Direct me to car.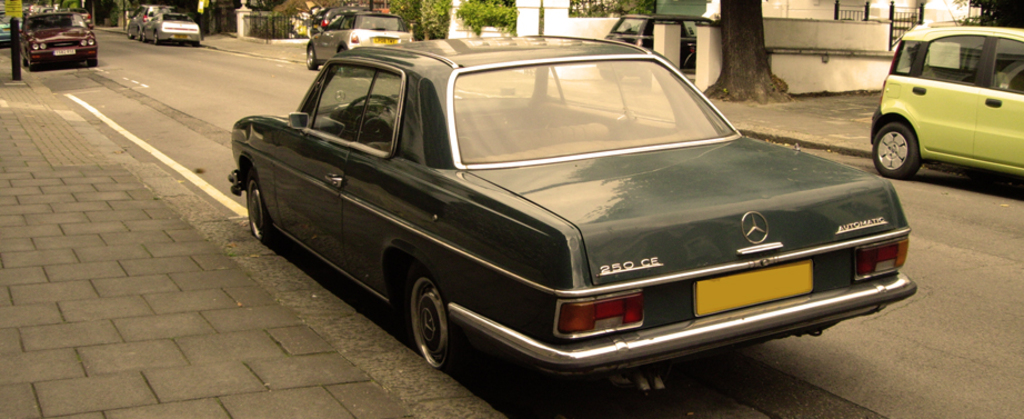
Direction: BBox(228, 34, 916, 377).
